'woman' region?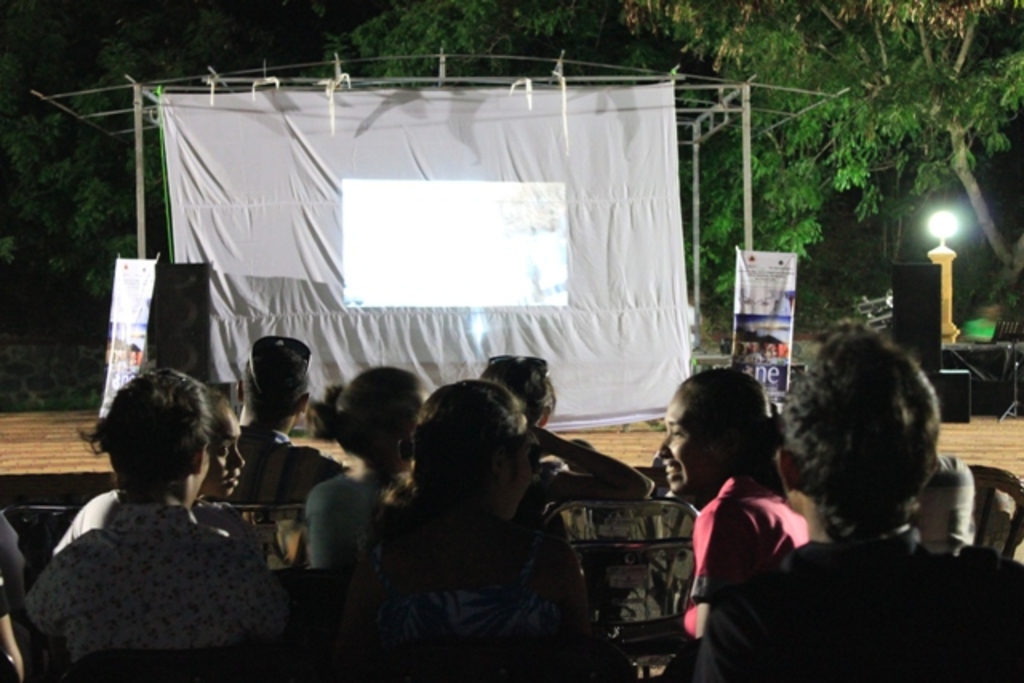
rect(50, 390, 267, 558)
